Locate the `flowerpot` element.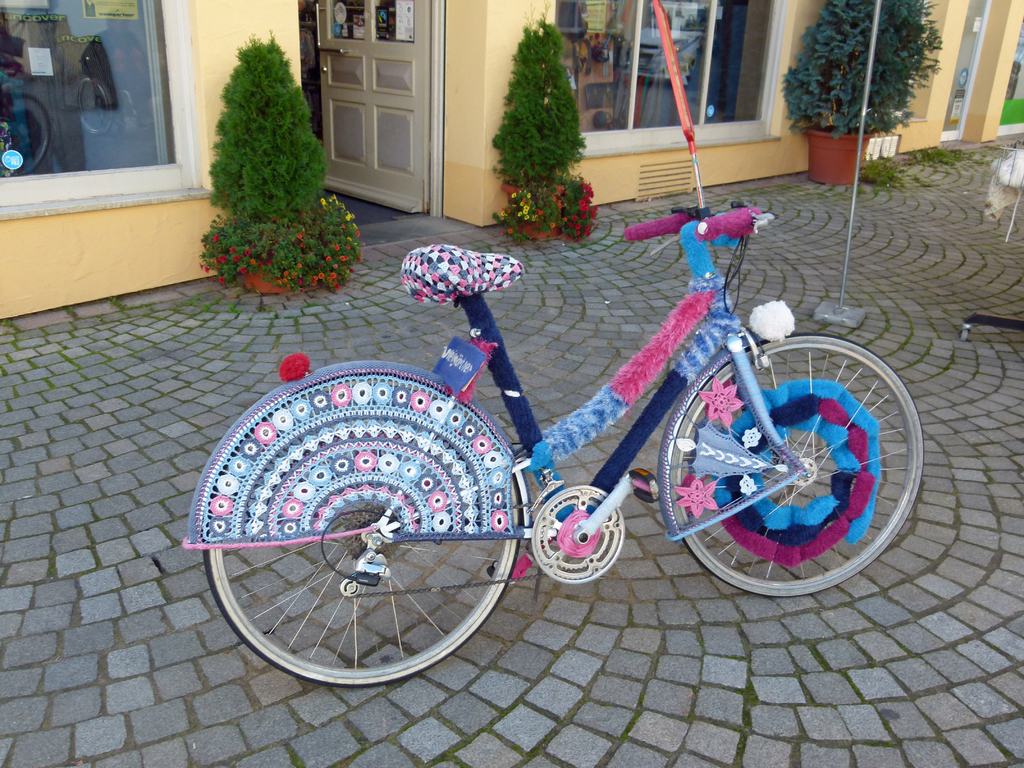
Element bbox: 502,182,561,241.
